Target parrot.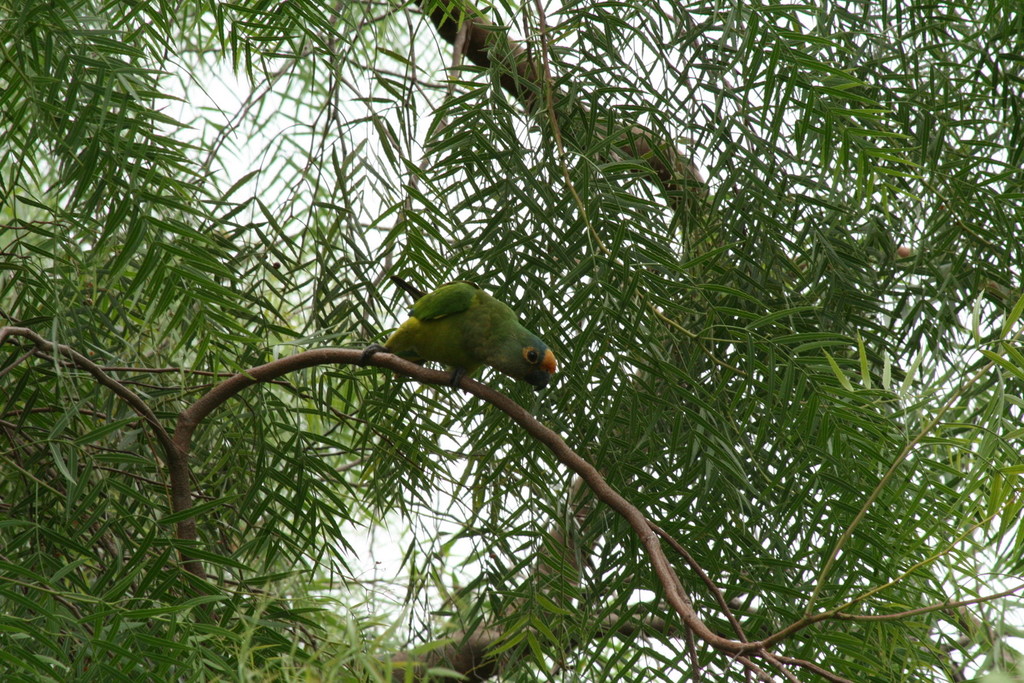
Target region: detection(360, 280, 559, 394).
